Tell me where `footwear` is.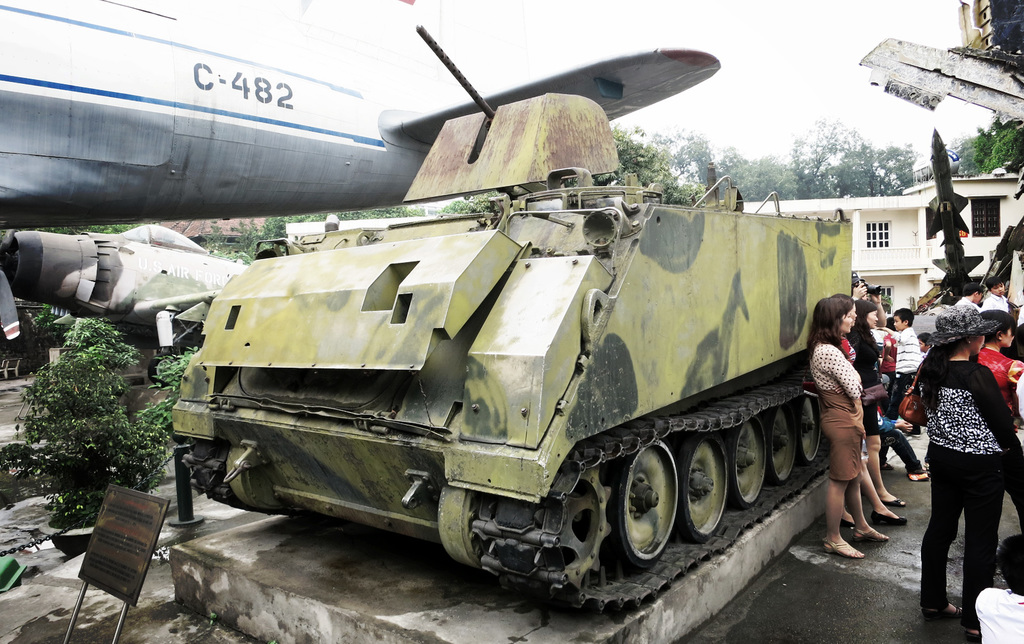
`footwear` is at x1=908 y1=464 x2=931 y2=479.
